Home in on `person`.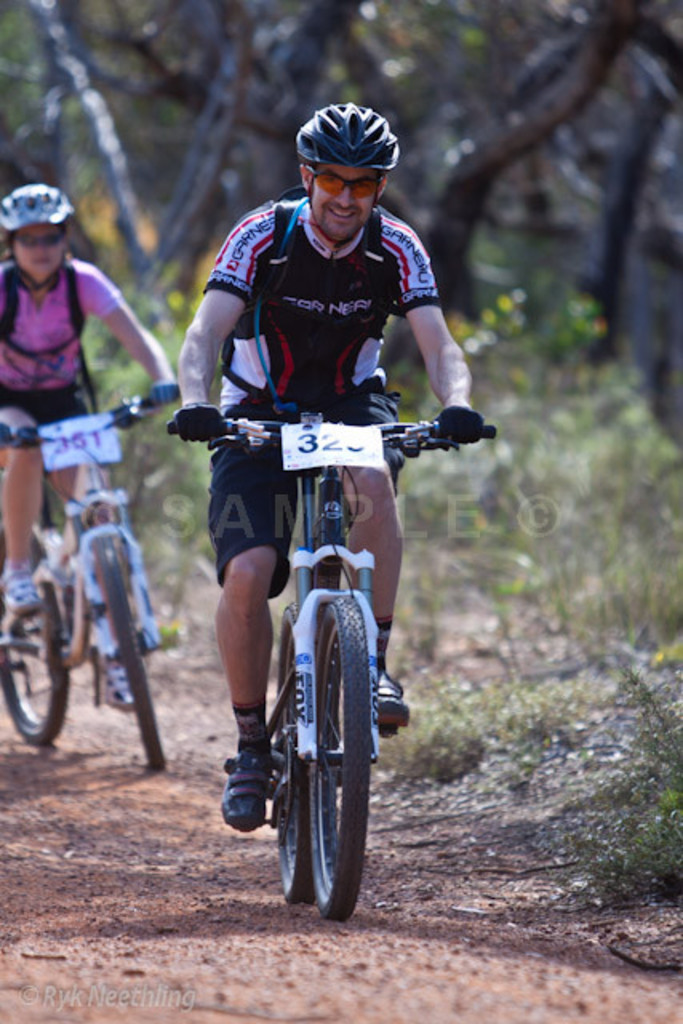
Homed in at x1=0, y1=173, x2=181, y2=706.
